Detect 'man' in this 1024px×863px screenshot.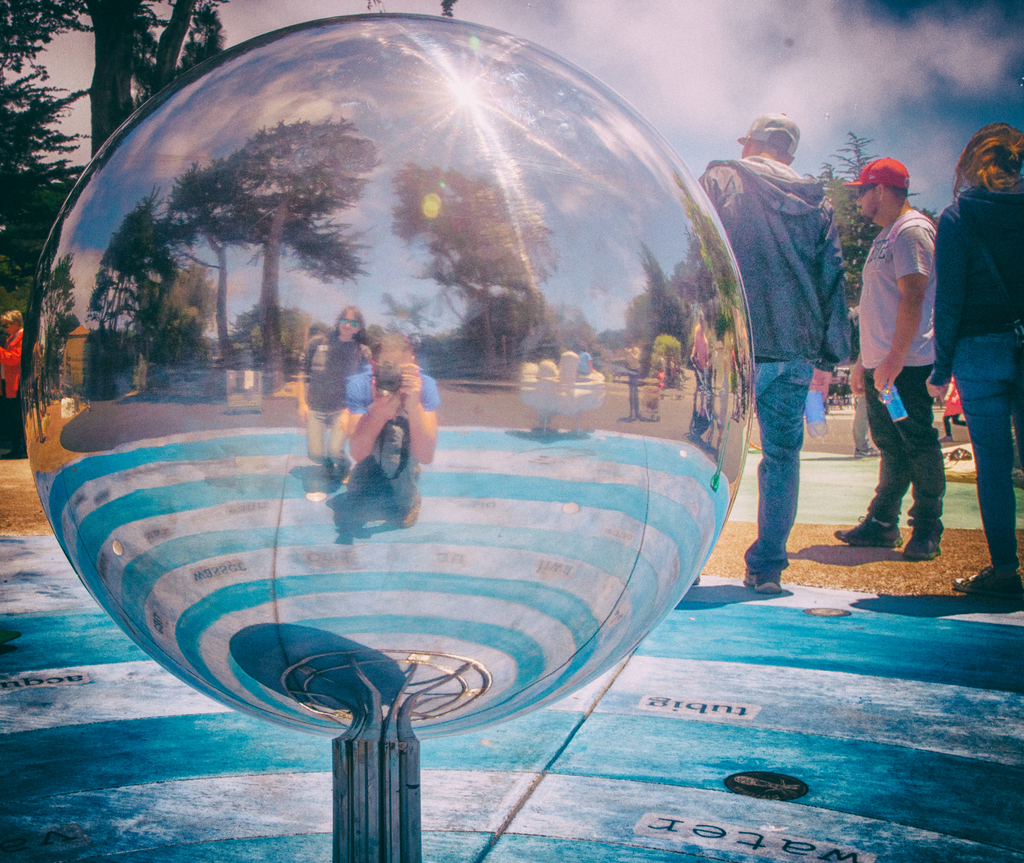
Detection: 854, 149, 973, 579.
